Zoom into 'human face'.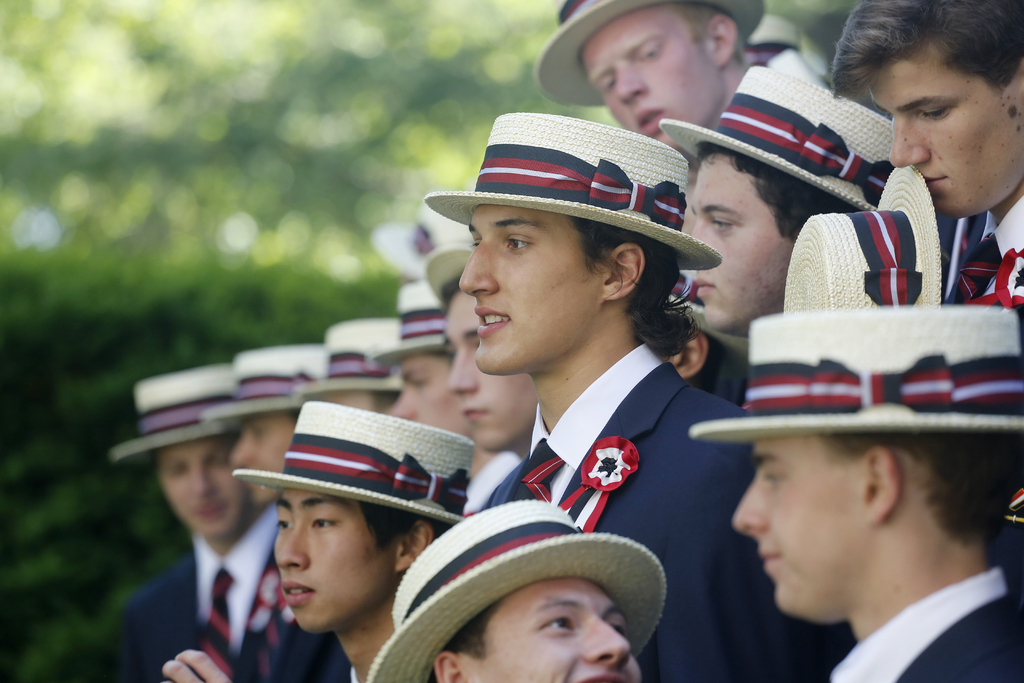
Zoom target: locate(732, 436, 849, 620).
